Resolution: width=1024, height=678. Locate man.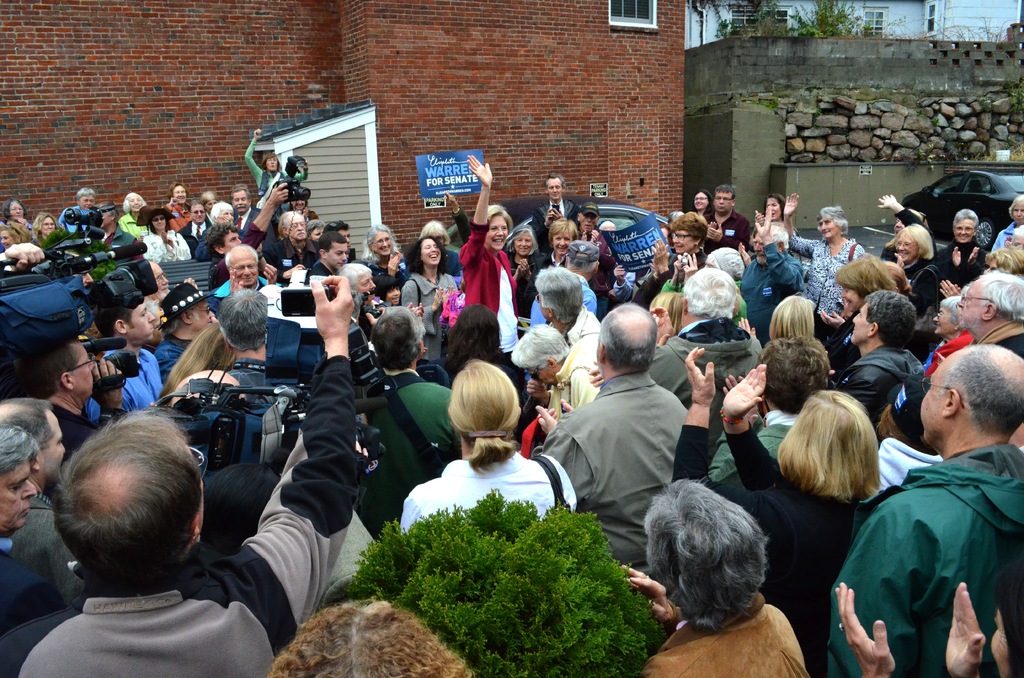
(left=530, top=241, right=594, bottom=326).
